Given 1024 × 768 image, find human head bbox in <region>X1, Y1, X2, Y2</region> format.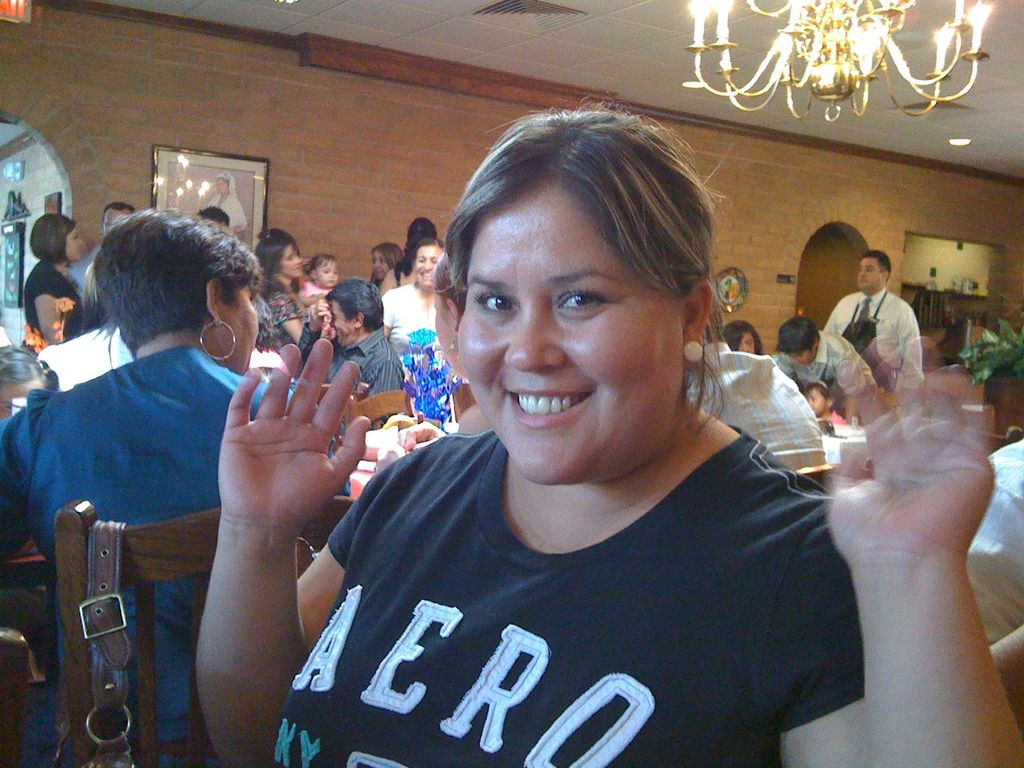
<region>31, 213, 86, 264</region>.
